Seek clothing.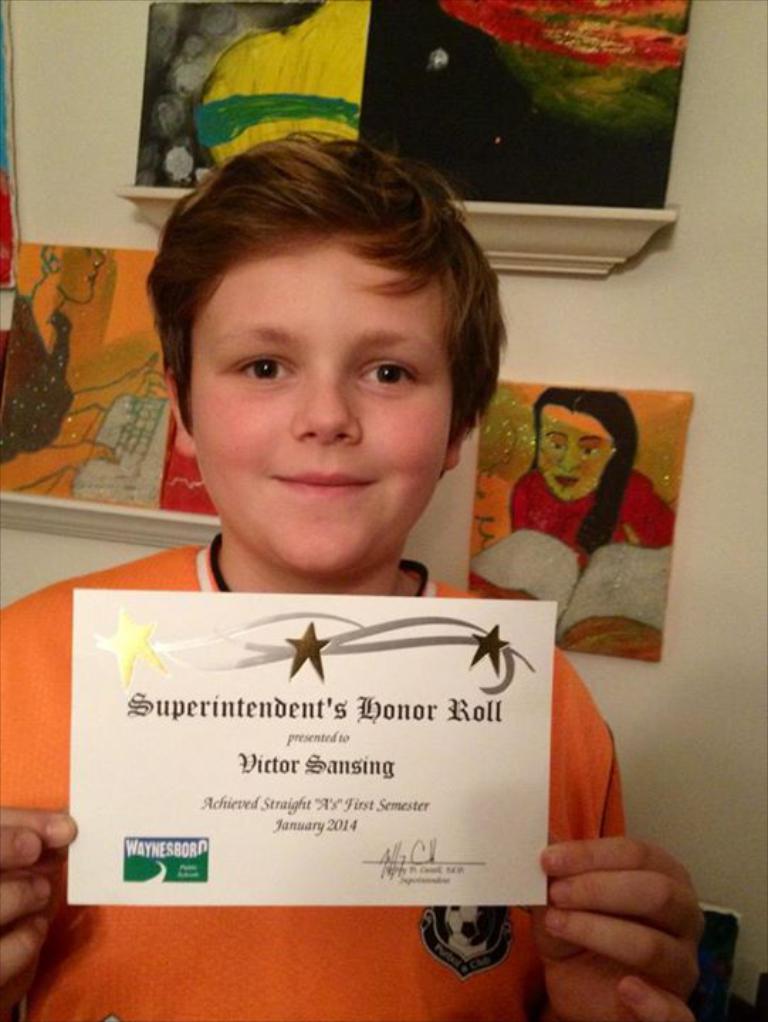
505 466 679 558.
